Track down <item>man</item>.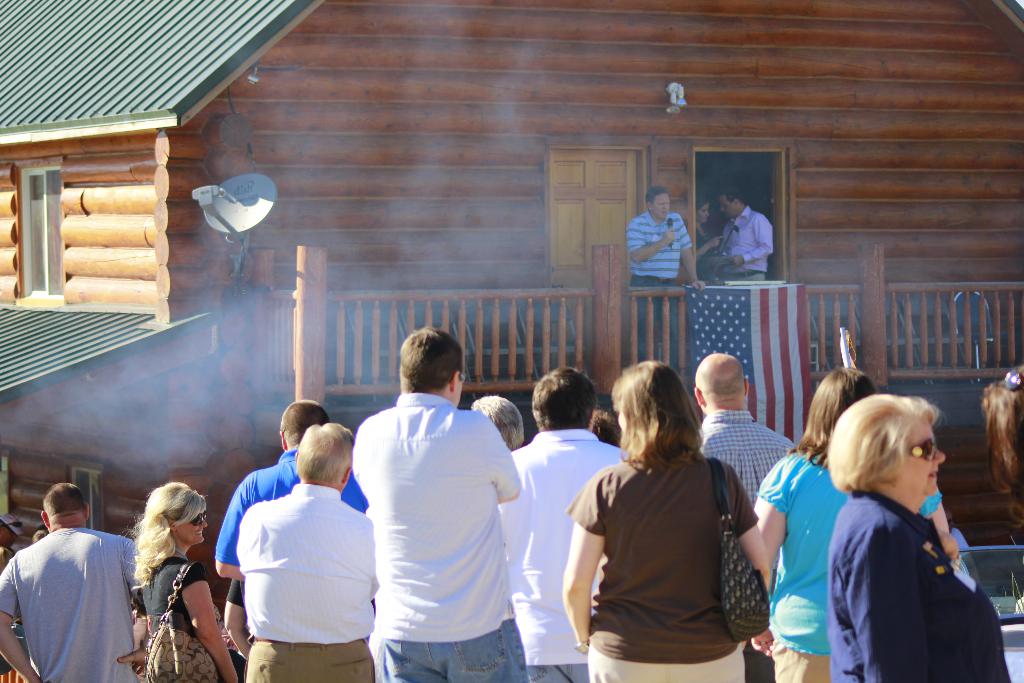
Tracked to 493, 364, 630, 682.
